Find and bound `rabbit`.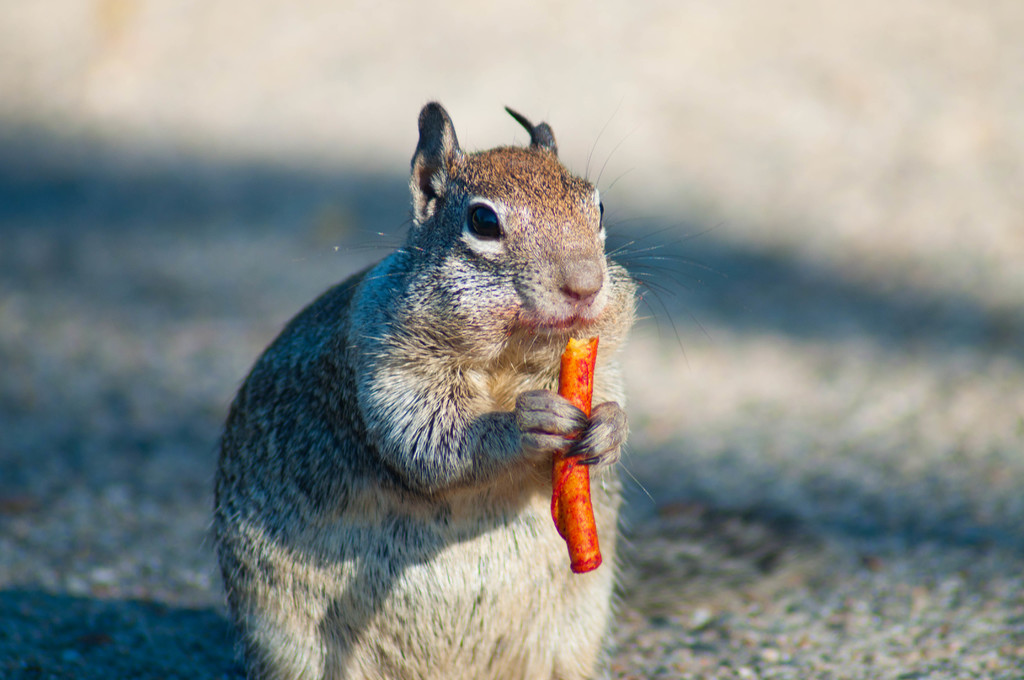
Bound: x1=200, y1=93, x2=741, y2=679.
